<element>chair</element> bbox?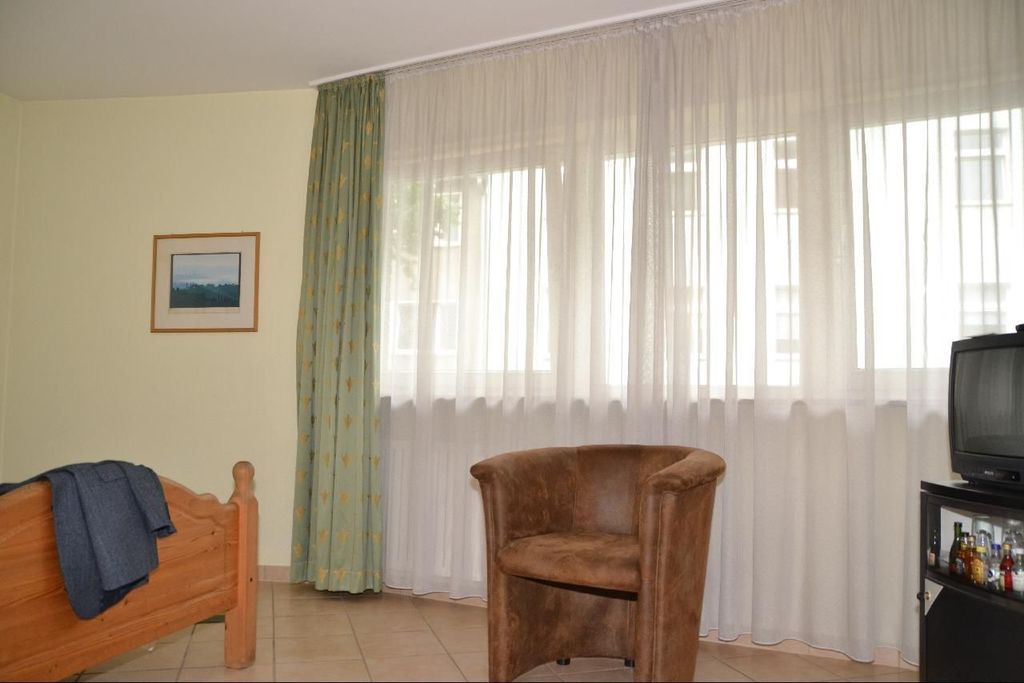
<box>438,424,753,672</box>
